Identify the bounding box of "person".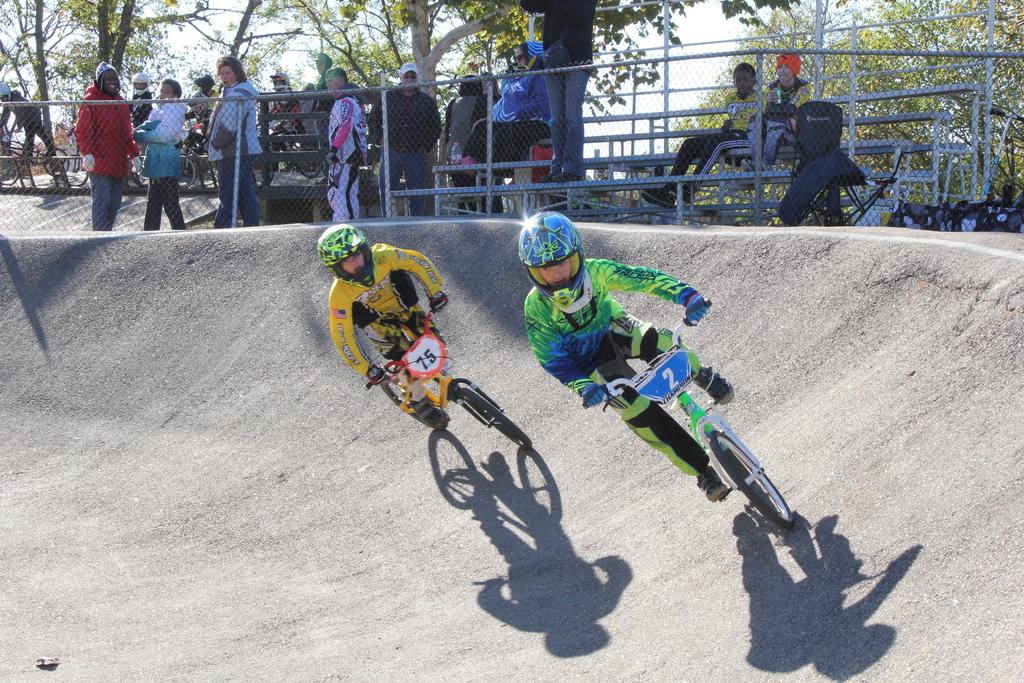
<region>2, 86, 58, 156</region>.
